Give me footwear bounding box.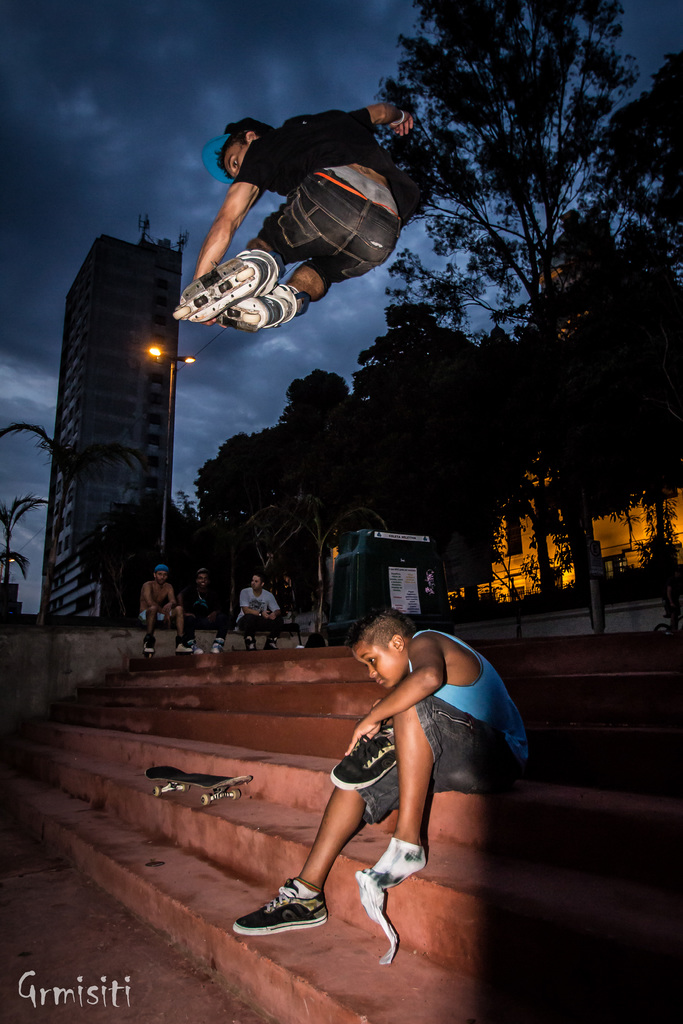
(267,634,276,650).
